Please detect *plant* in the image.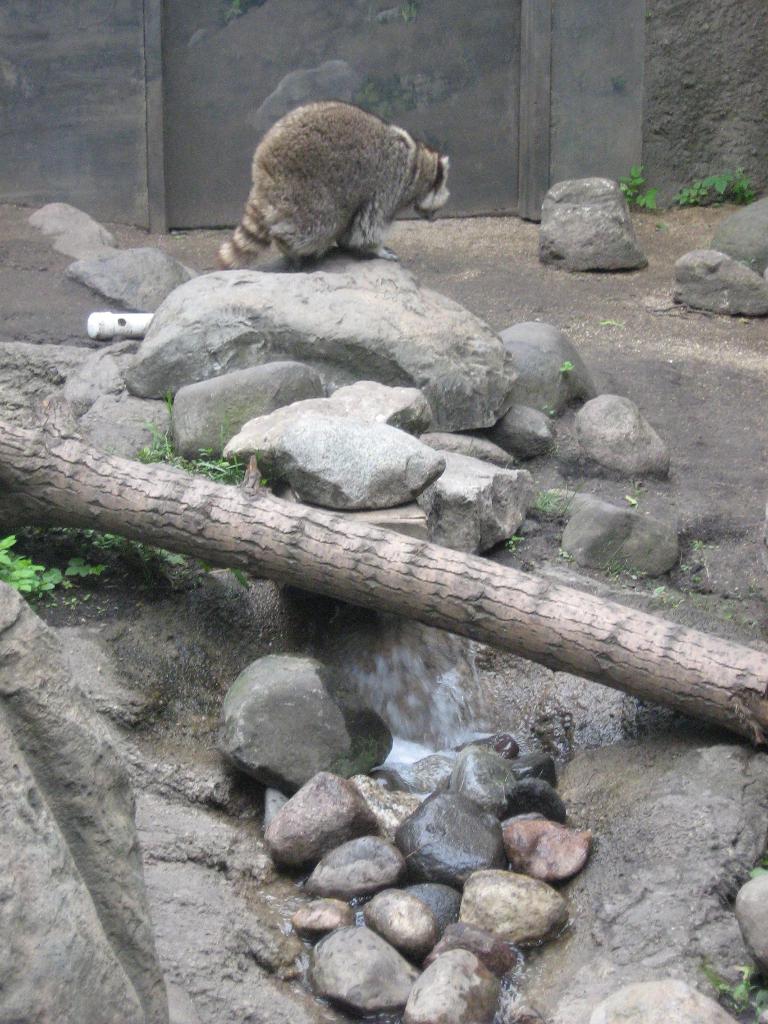
l=599, t=535, r=655, b=591.
